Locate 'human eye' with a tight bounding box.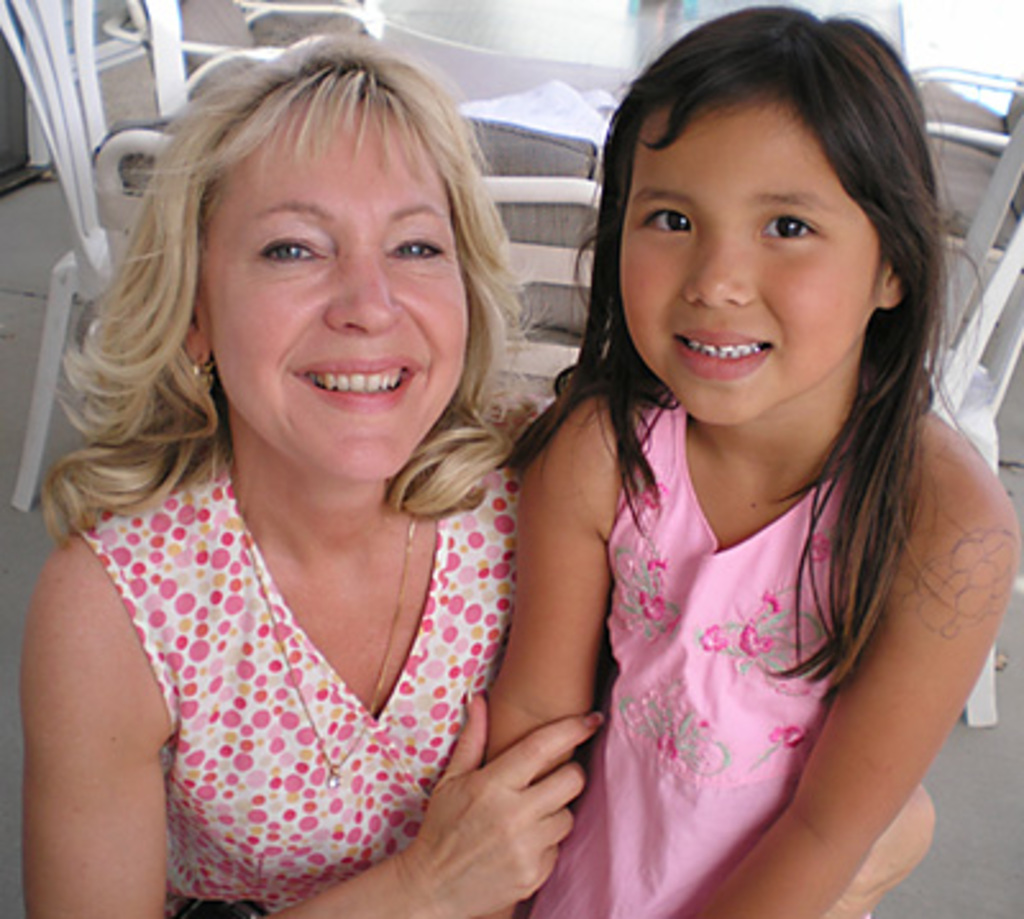
bbox=[643, 205, 699, 230].
